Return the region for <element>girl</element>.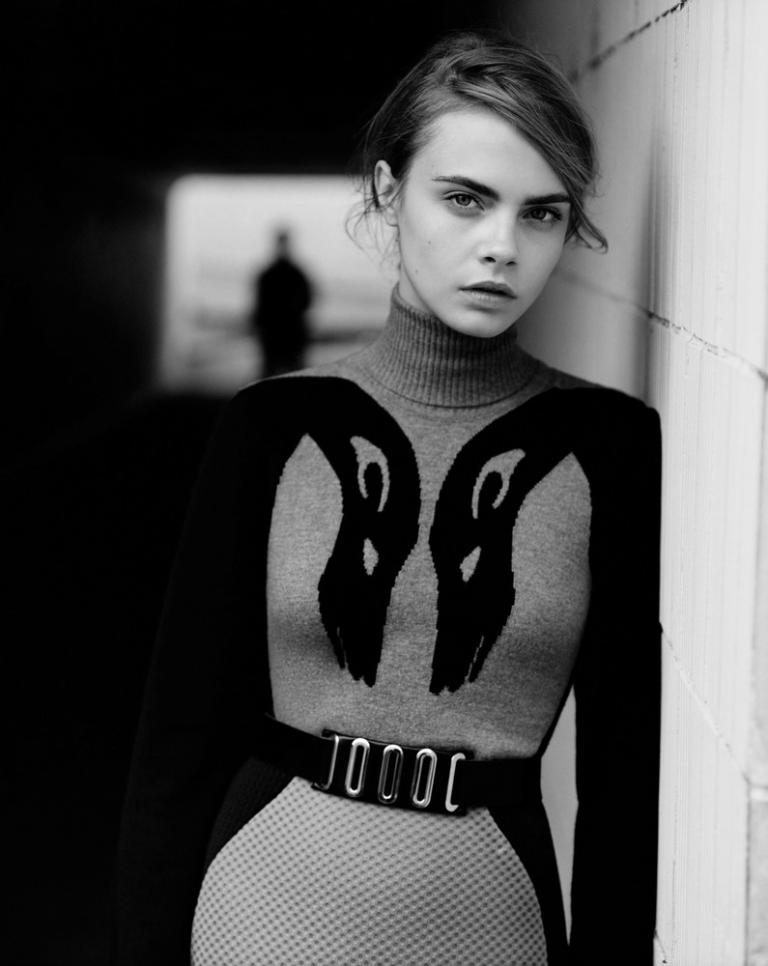
{"left": 134, "top": 32, "right": 671, "bottom": 965}.
